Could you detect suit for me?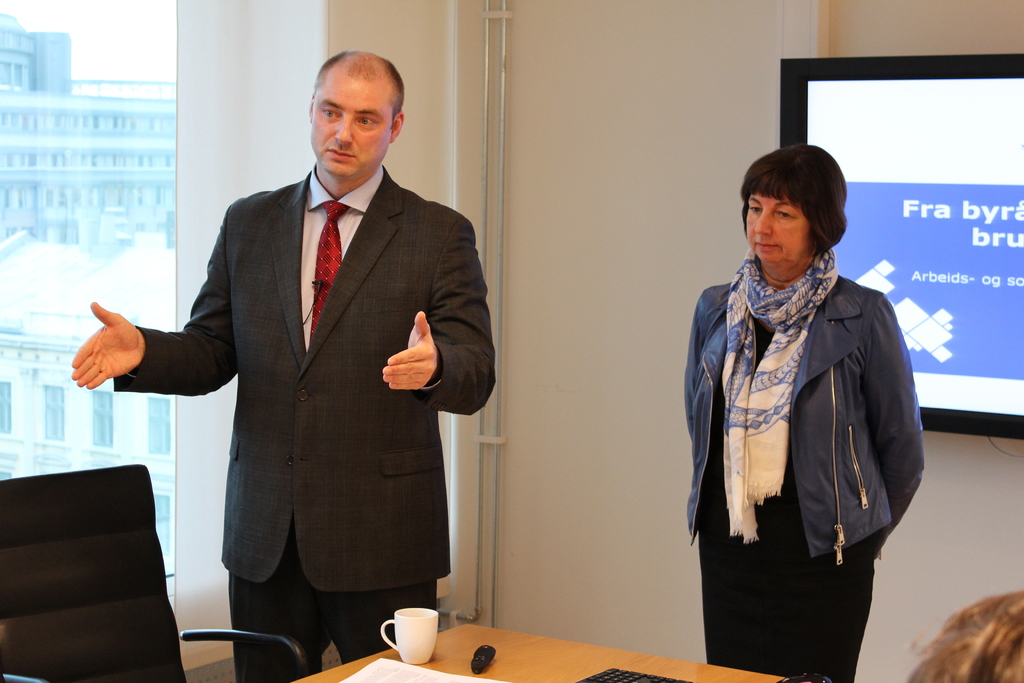
Detection result: x1=148, y1=56, x2=484, y2=672.
